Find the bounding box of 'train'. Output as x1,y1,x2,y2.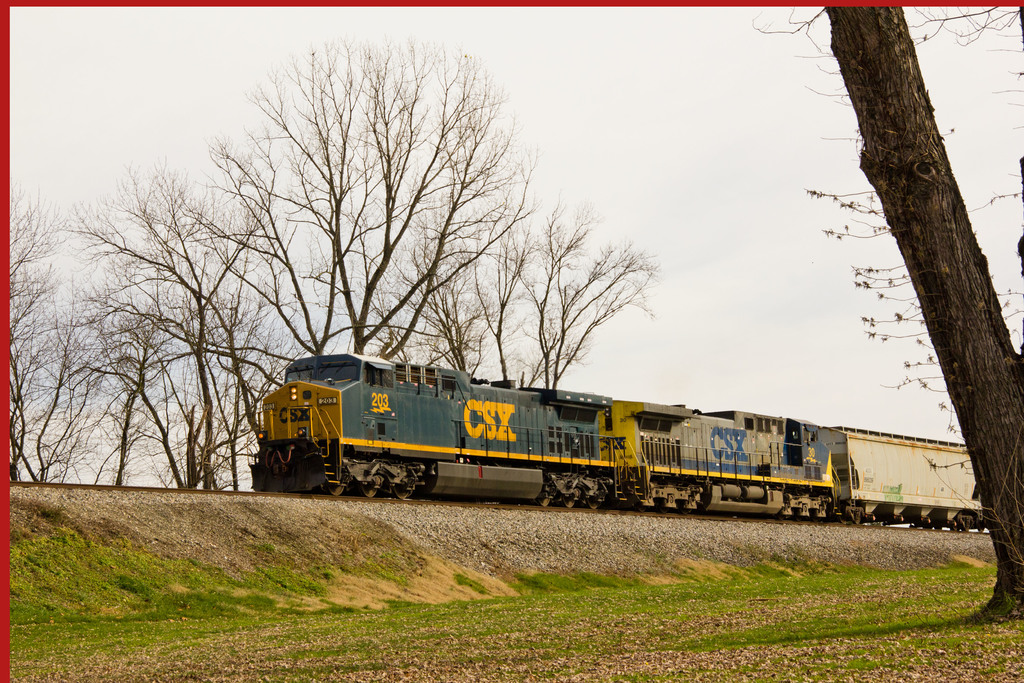
252,347,983,527.
